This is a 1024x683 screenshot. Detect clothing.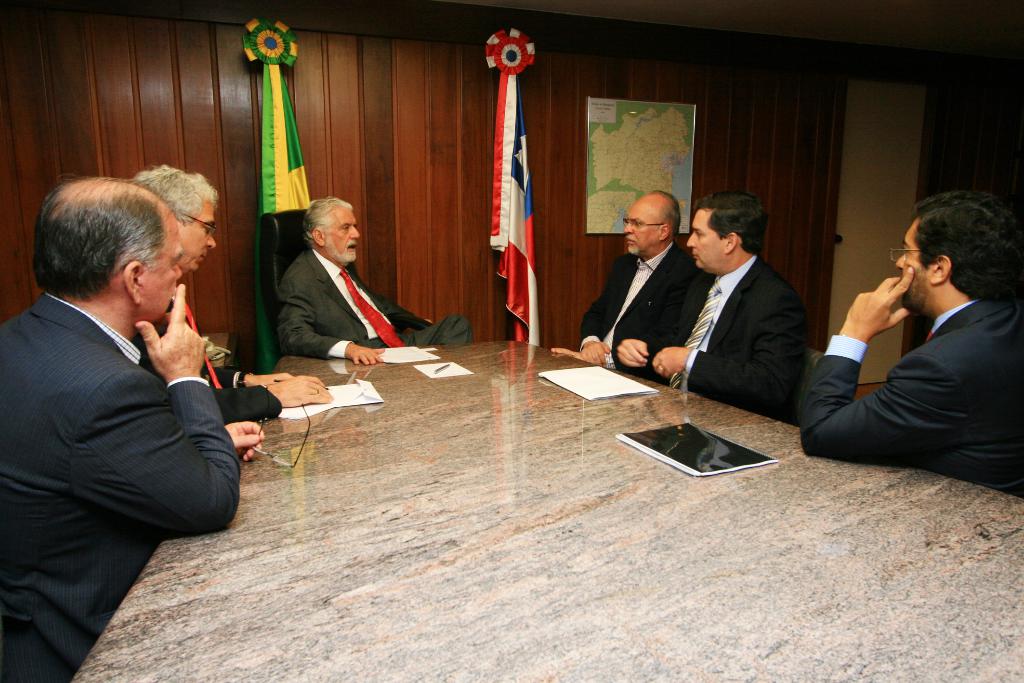
x1=278, y1=242, x2=481, y2=362.
